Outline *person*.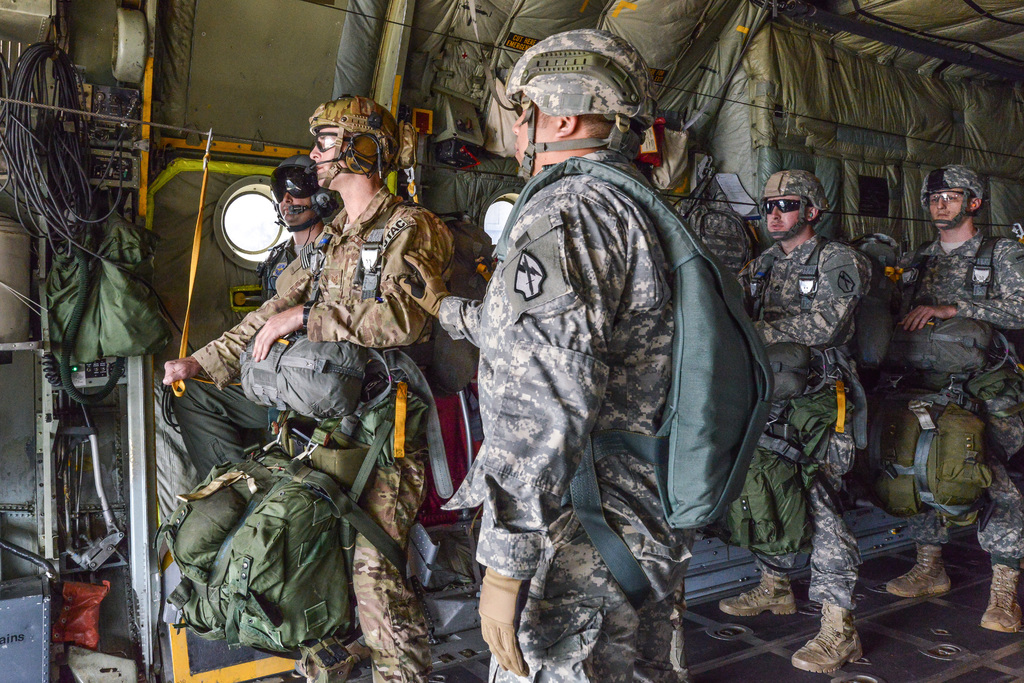
Outline: {"left": 268, "top": 157, "right": 348, "bottom": 293}.
